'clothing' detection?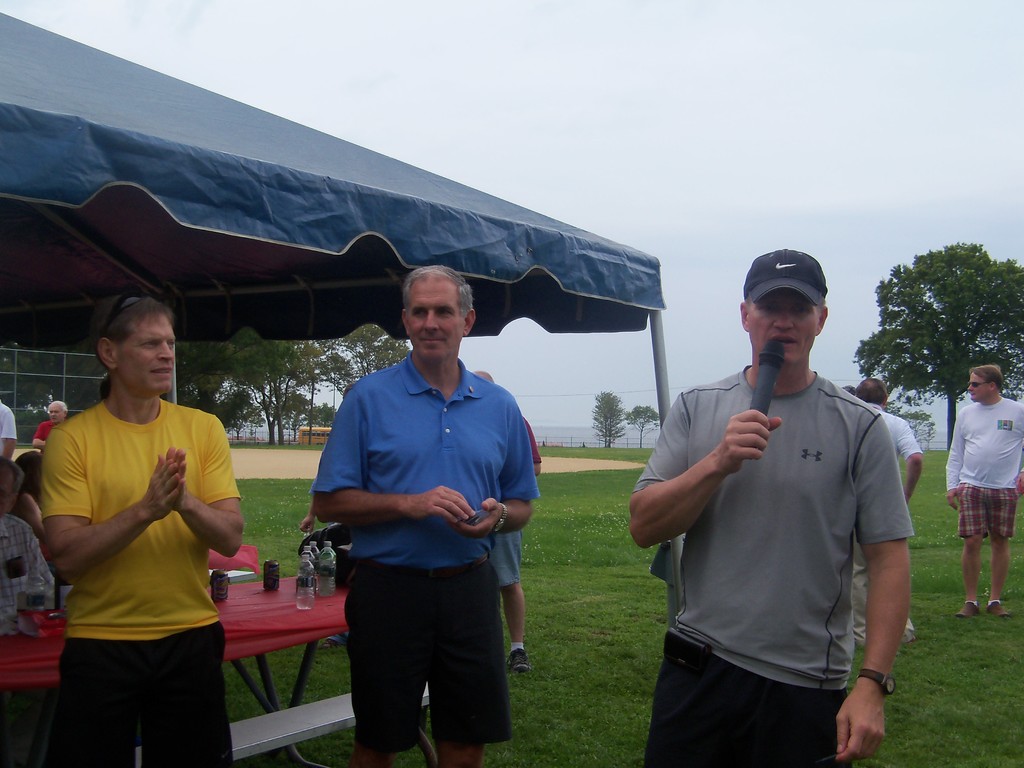
39 349 241 734
